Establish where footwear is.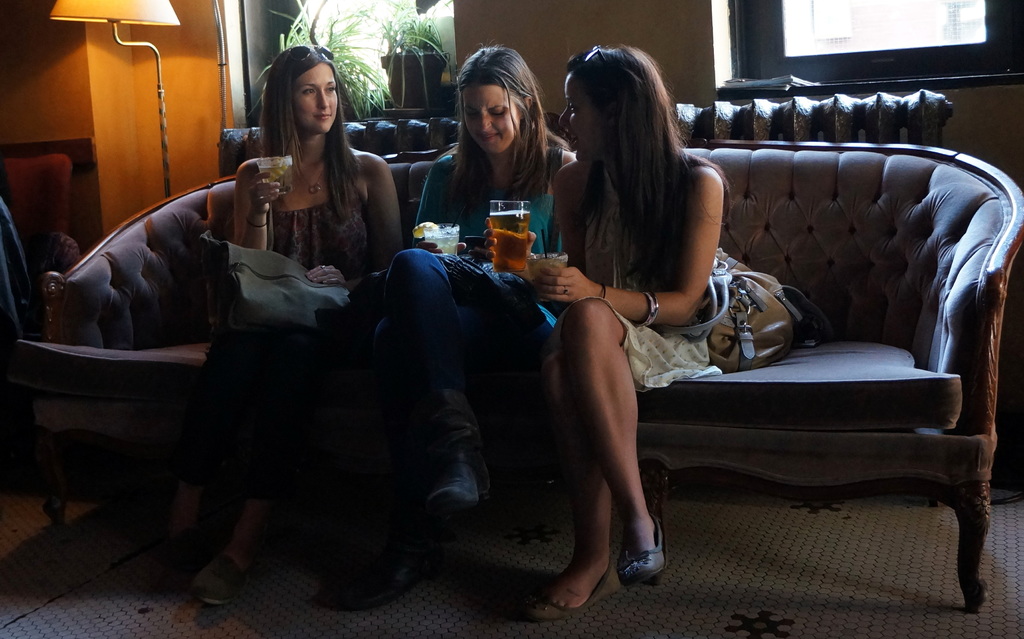
Established at select_region(614, 513, 662, 581).
